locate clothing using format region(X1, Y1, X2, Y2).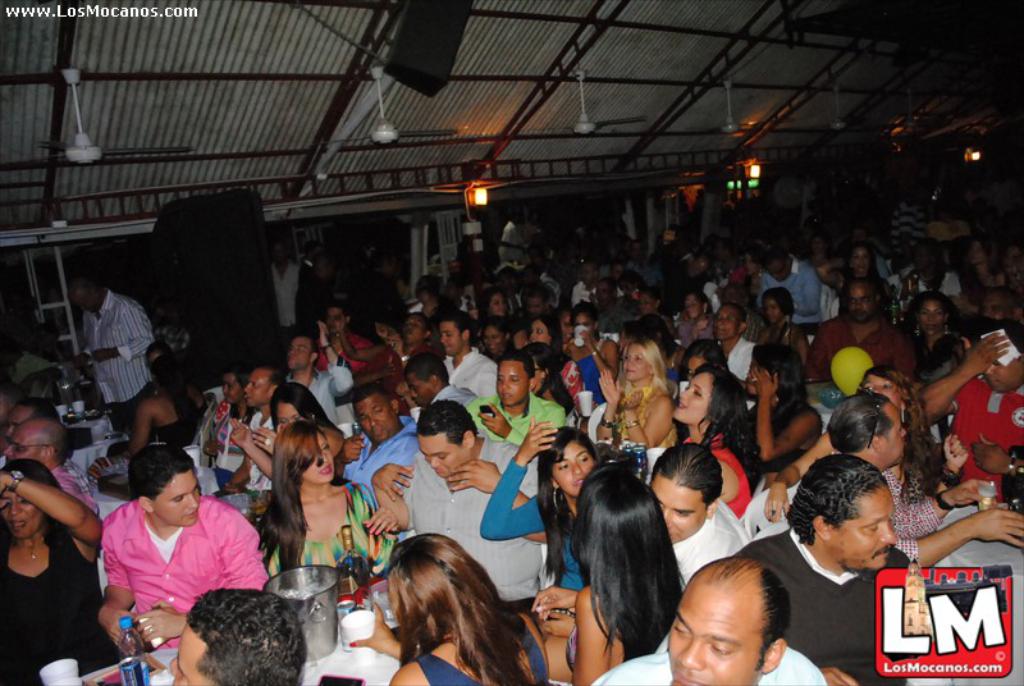
region(99, 493, 262, 648).
